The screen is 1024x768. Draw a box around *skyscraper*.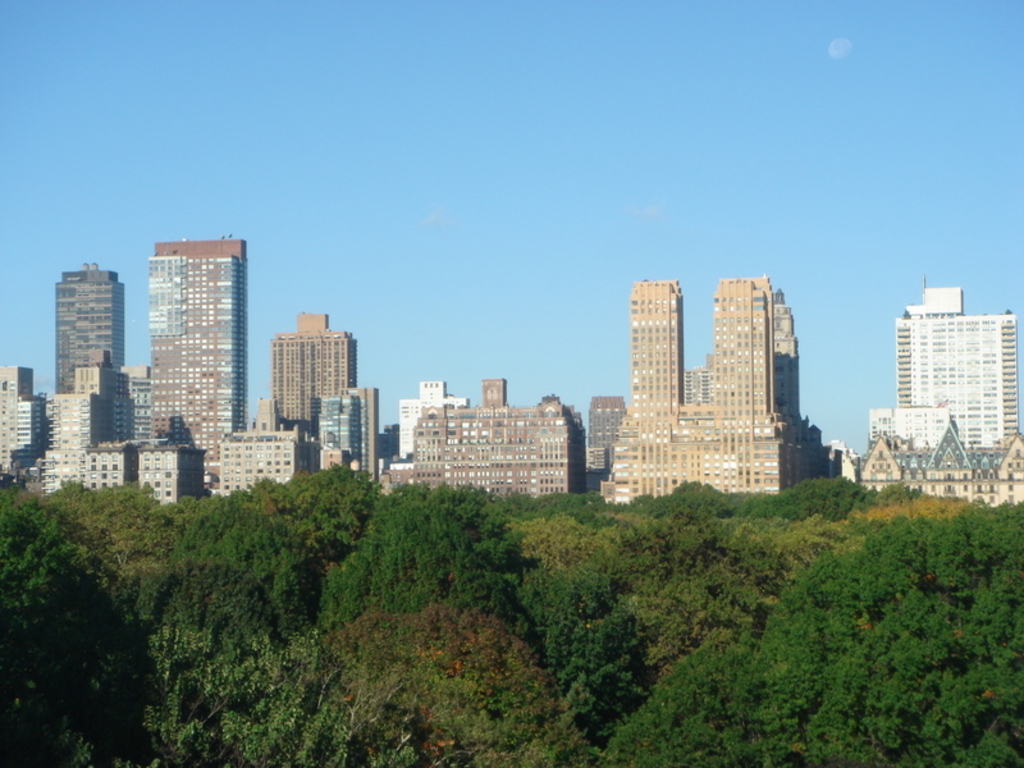
locate(614, 273, 792, 495).
